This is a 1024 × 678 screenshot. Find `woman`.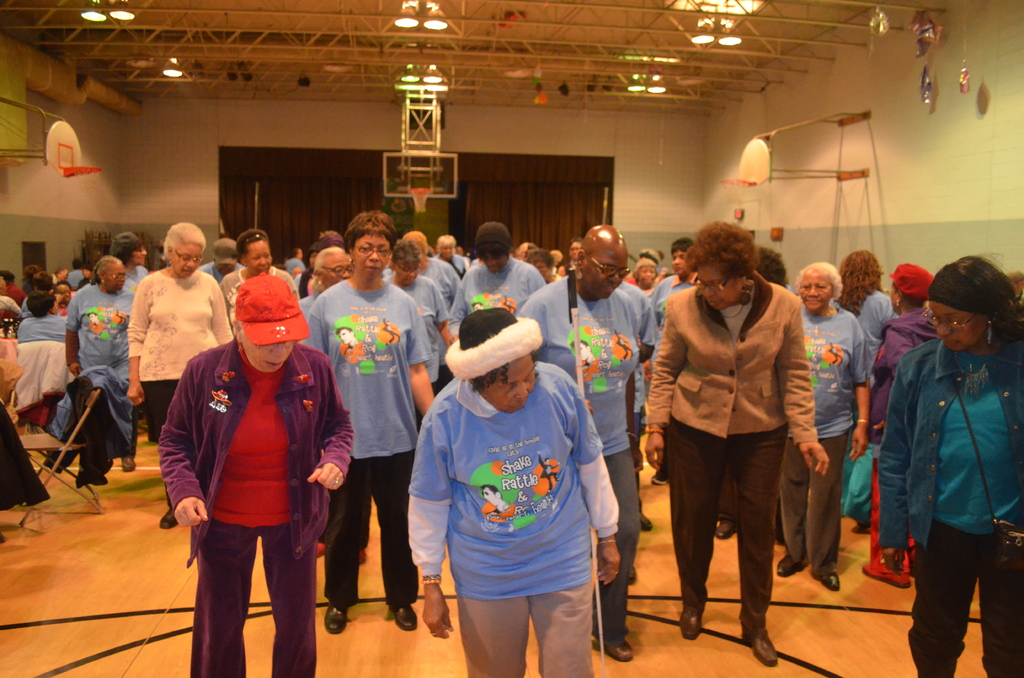
Bounding box: x1=879, y1=254, x2=1023, y2=677.
